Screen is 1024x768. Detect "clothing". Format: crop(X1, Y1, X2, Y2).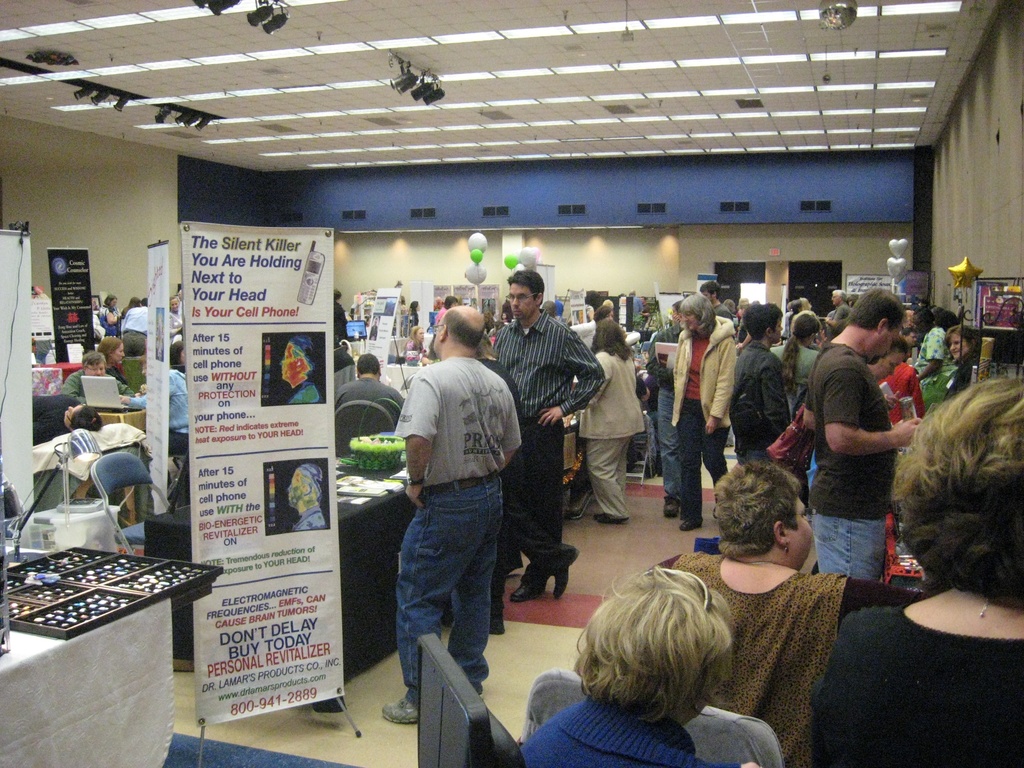
crop(335, 301, 349, 343).
